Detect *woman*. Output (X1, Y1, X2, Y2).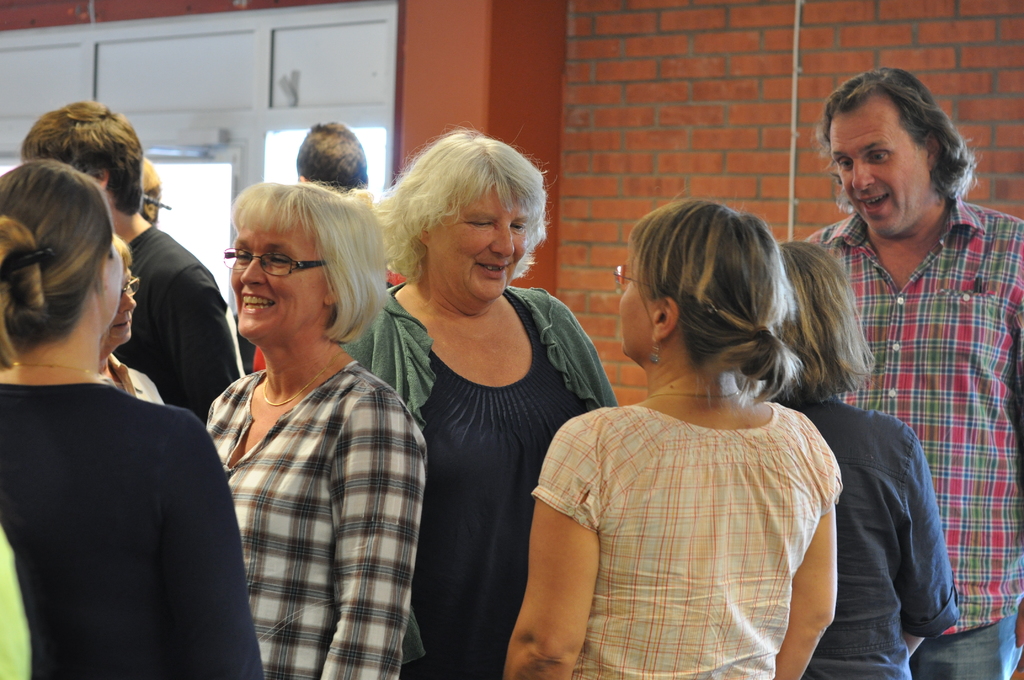
(0, 158, 260, 679).
